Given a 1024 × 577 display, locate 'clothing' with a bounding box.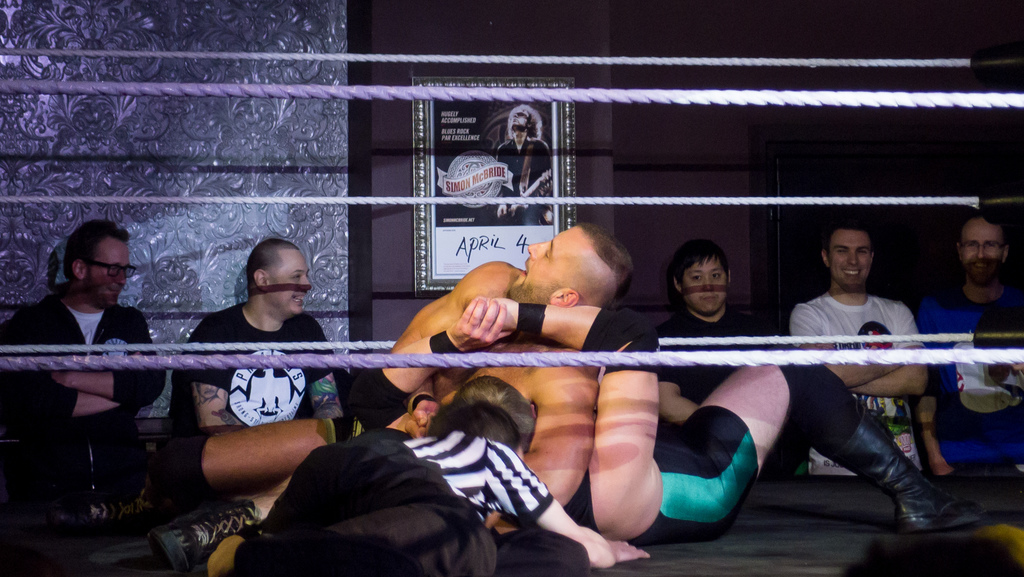
Located: region(232, 429, 554, 576).
